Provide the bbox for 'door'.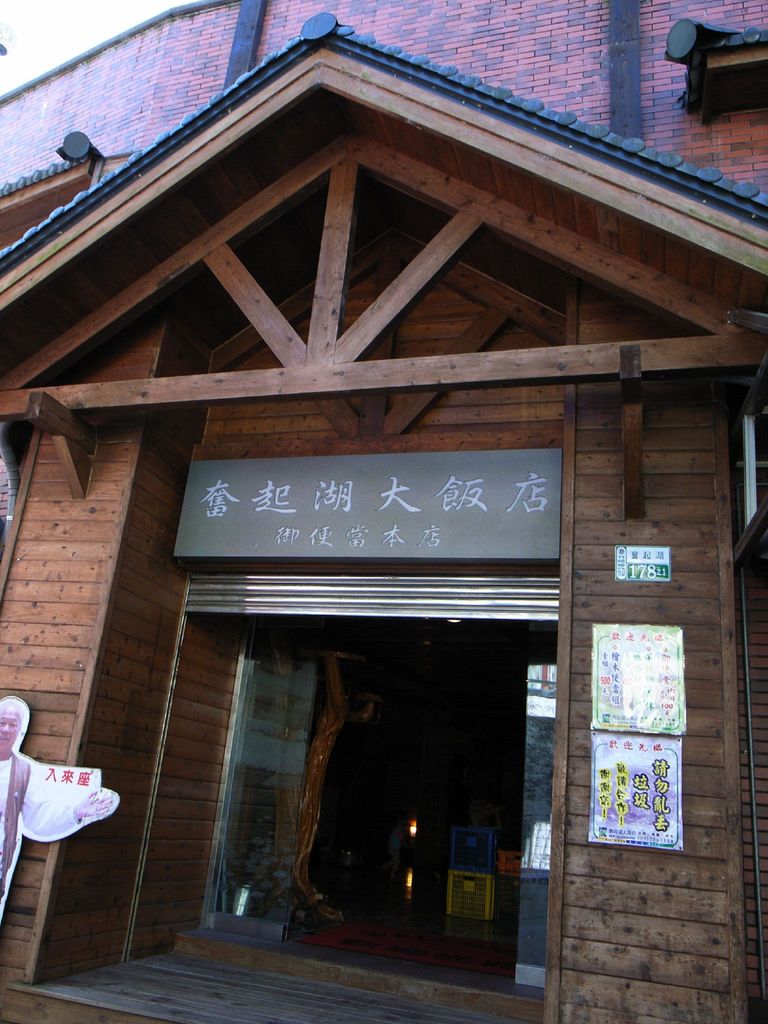
left=196, top=632, right=336, bottom=940.
